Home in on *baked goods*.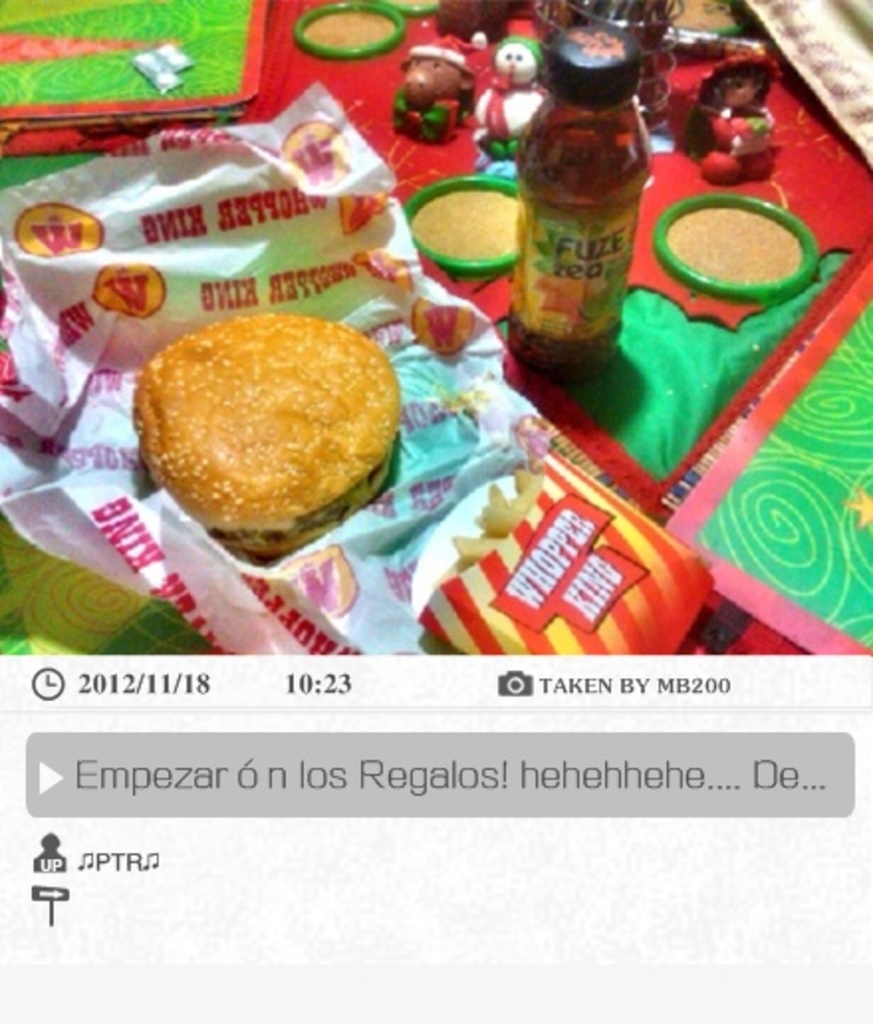
Homed in at 123:314:399:564.
